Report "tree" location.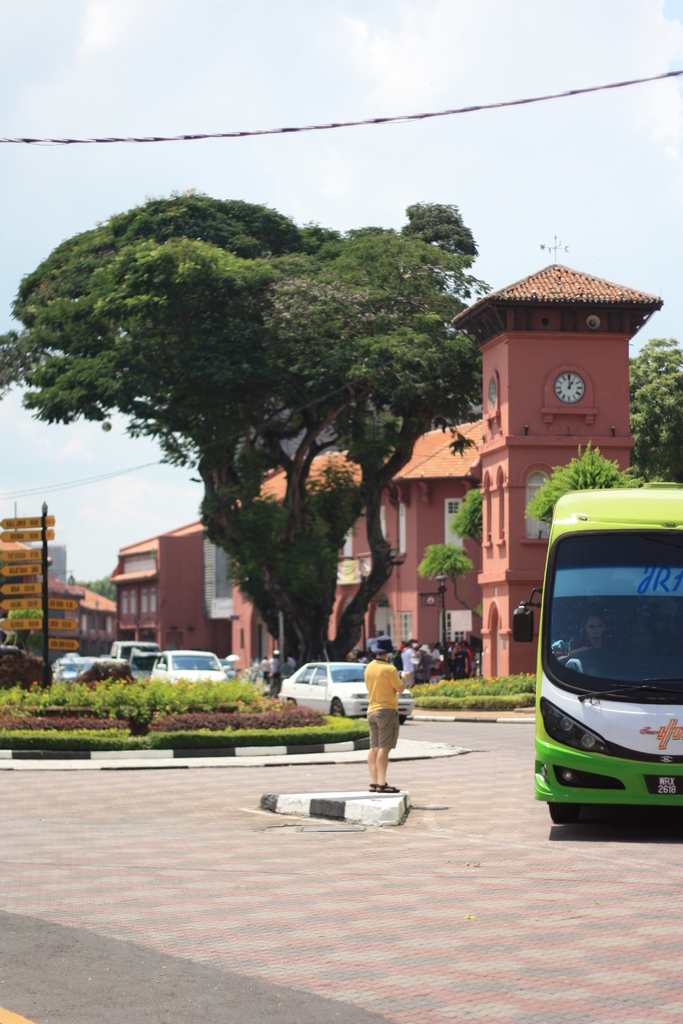
Report: 525:442:649:525.
